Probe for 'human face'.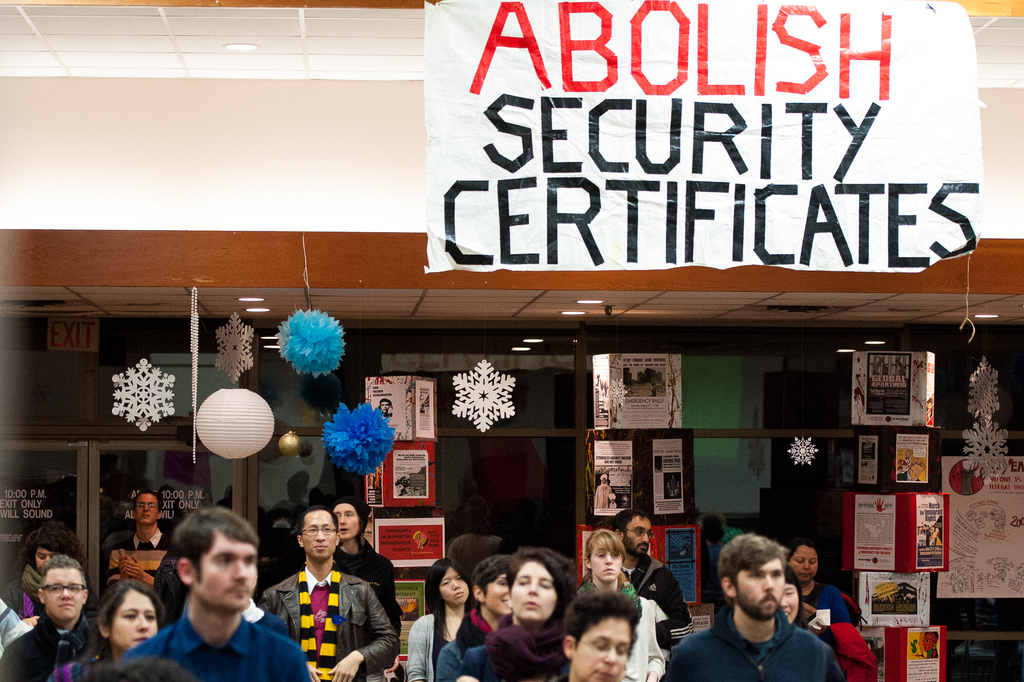
Probe result: {"left": 113, "top": 592, "right": 159, "bottom": 650}.
